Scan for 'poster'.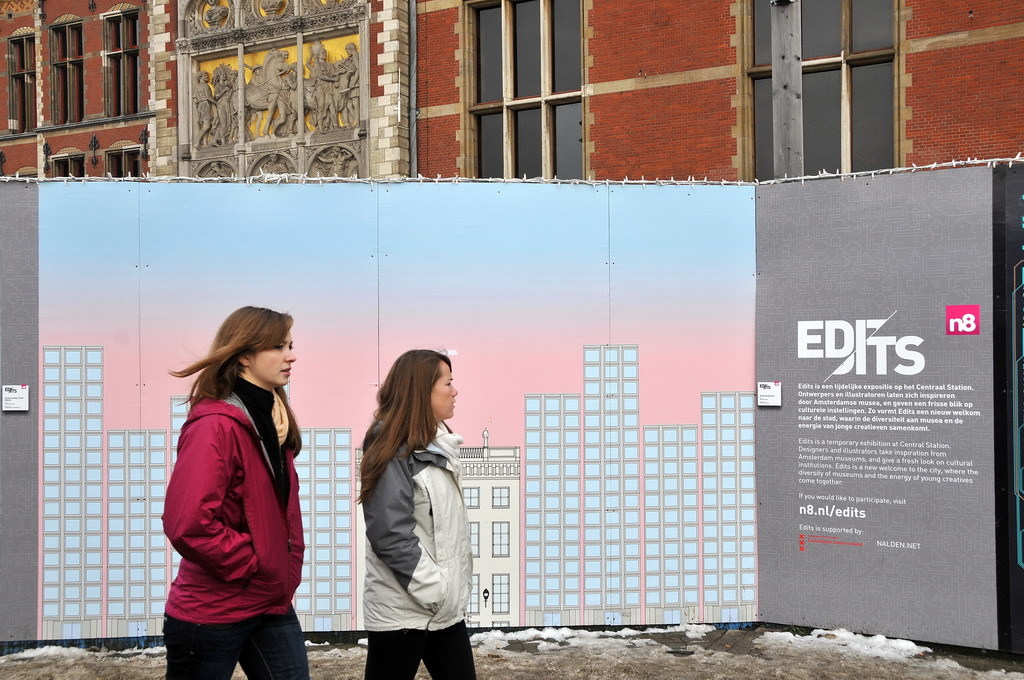
Scan result: [left=754, top=162, right=999, bottom=654].
